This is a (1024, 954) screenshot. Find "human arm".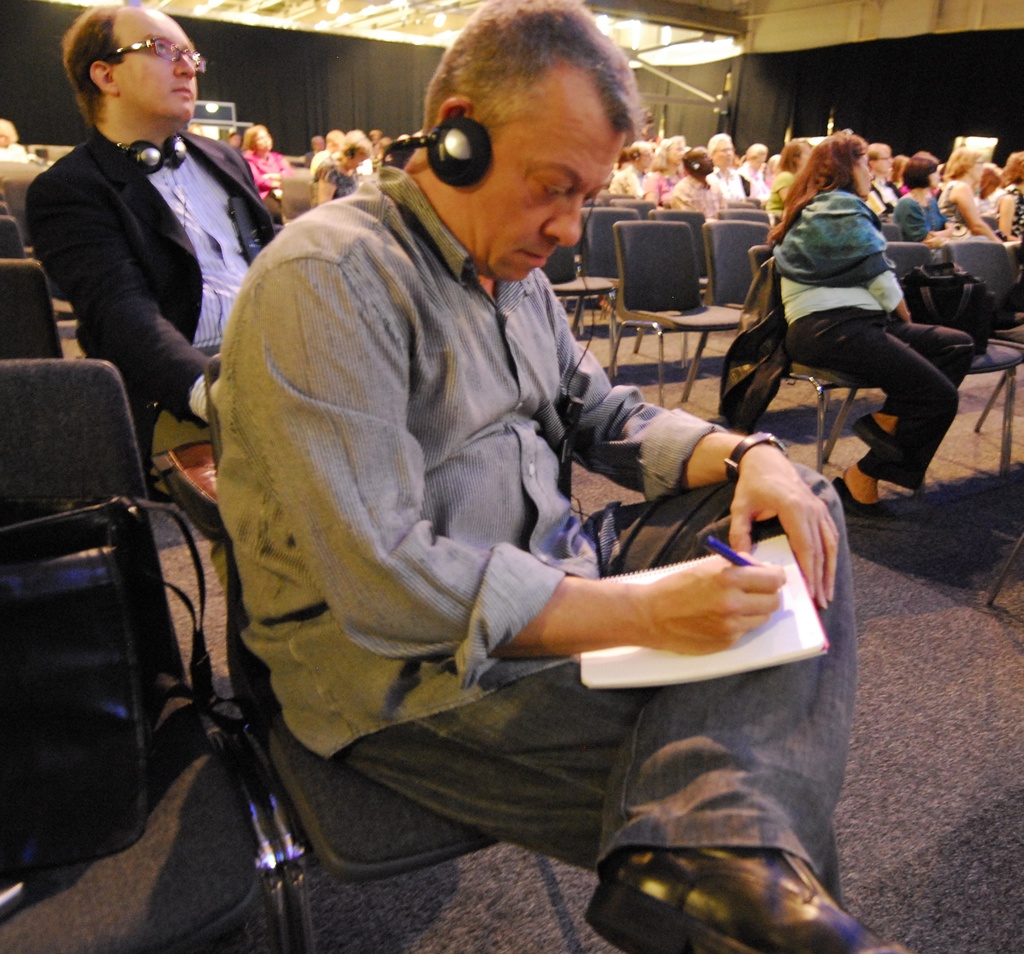
Bounding box: locate(237, 146, 277, 201).
